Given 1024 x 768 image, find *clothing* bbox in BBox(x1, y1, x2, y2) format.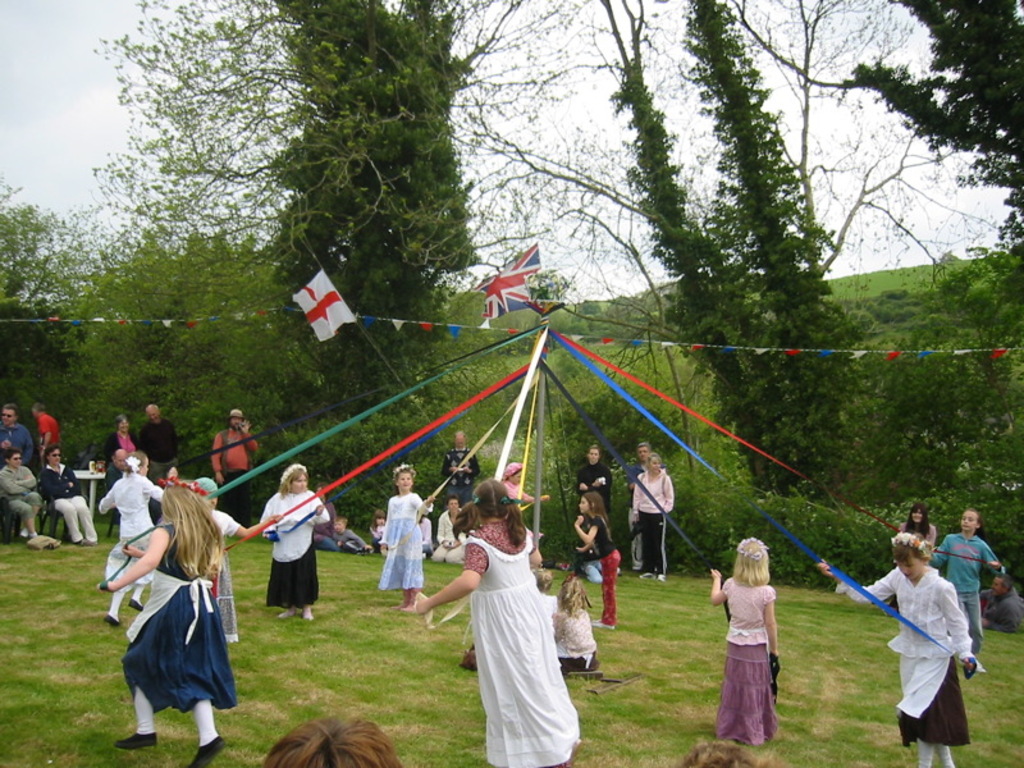
BBox(367, 517, 388, 547).
